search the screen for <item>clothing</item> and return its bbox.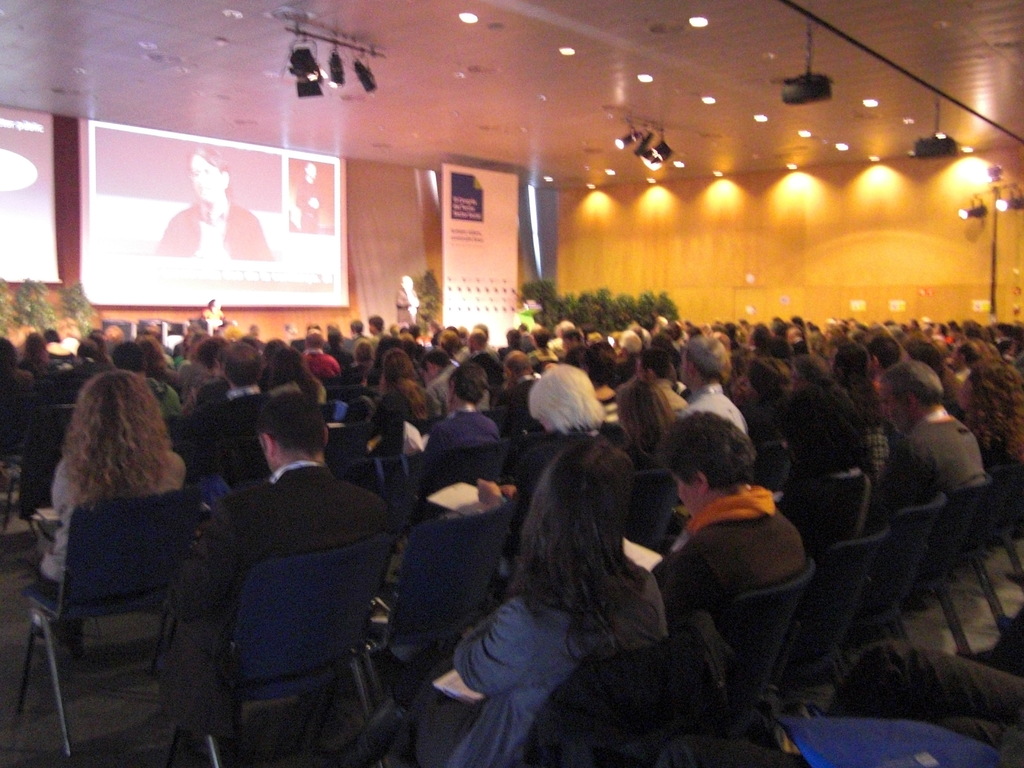
Found: {"x1": 150, "y1": 379, "x2": 176, "y2": 412}.
